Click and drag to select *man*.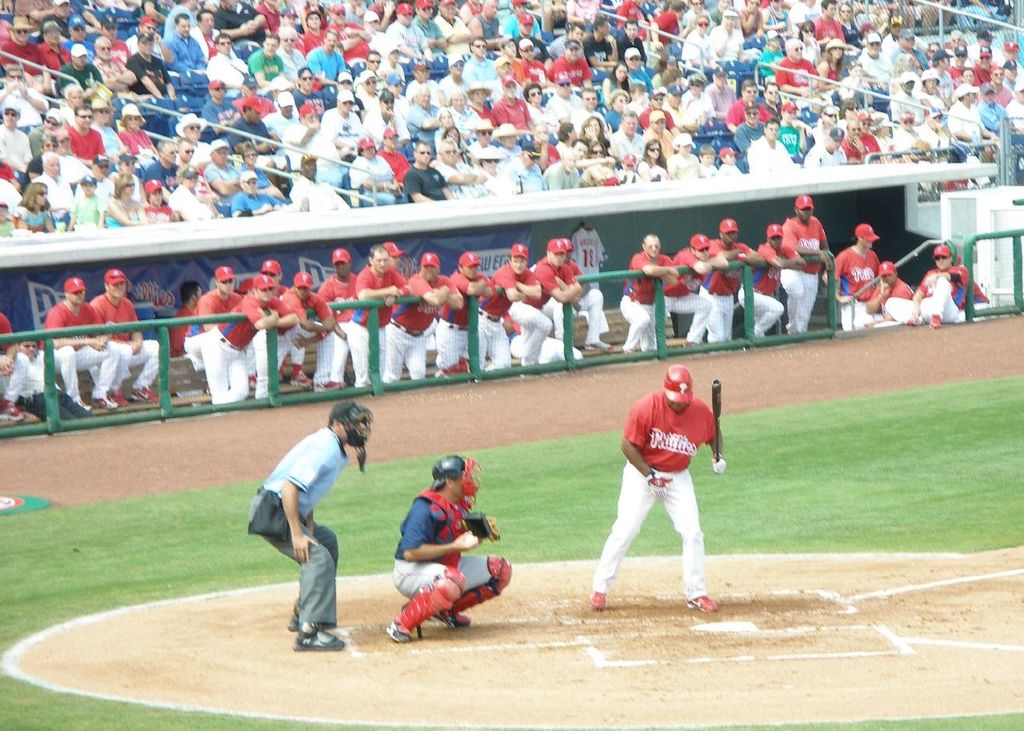
Selection: x1=247, y1=34, x2=286, y2=89.
